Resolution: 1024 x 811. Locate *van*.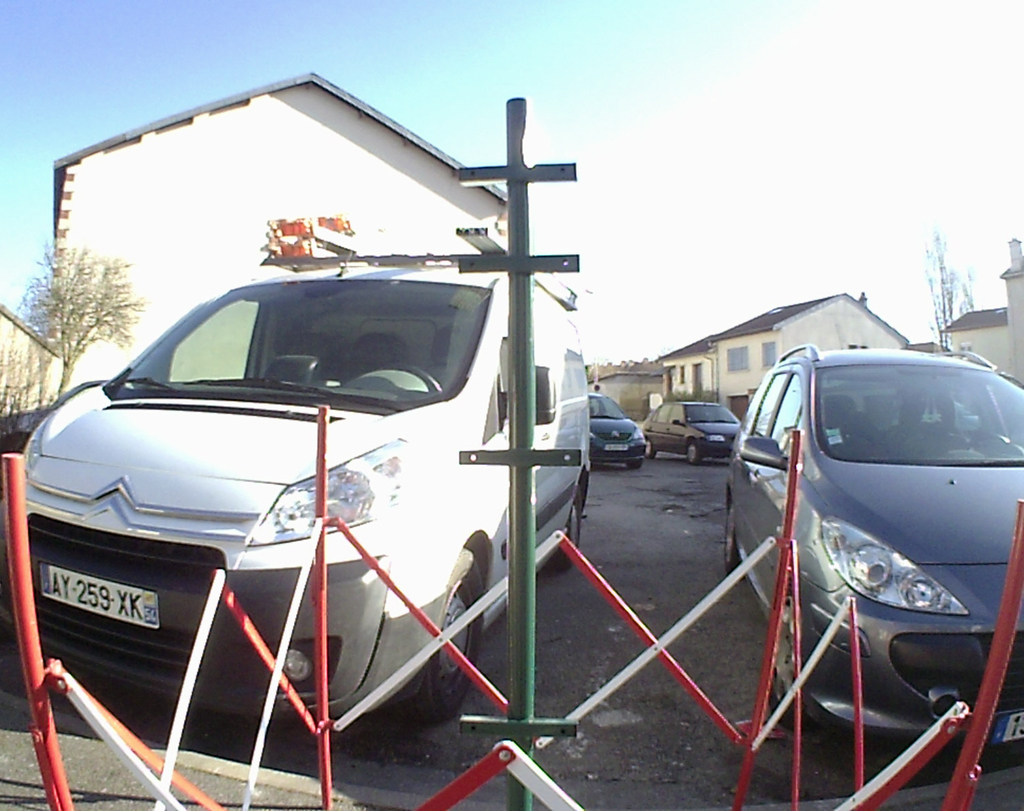
(0,241,593,723).
